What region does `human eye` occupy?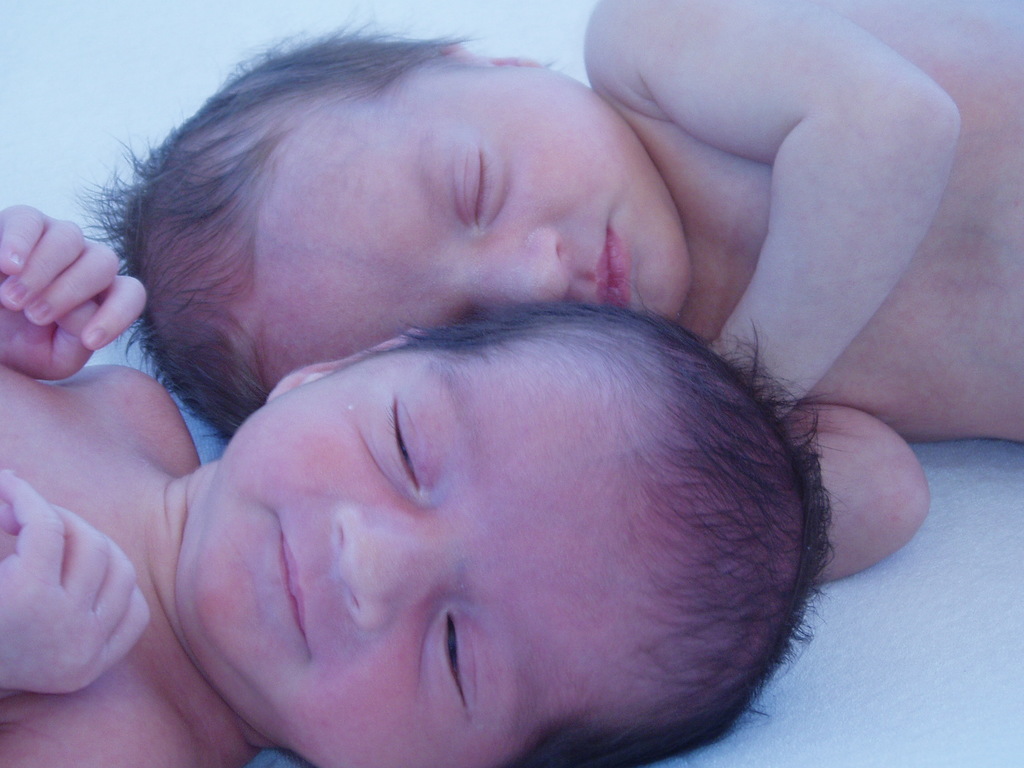
{"x1": 457, "y1": 140, "x2": 499, "y2": 232}.
